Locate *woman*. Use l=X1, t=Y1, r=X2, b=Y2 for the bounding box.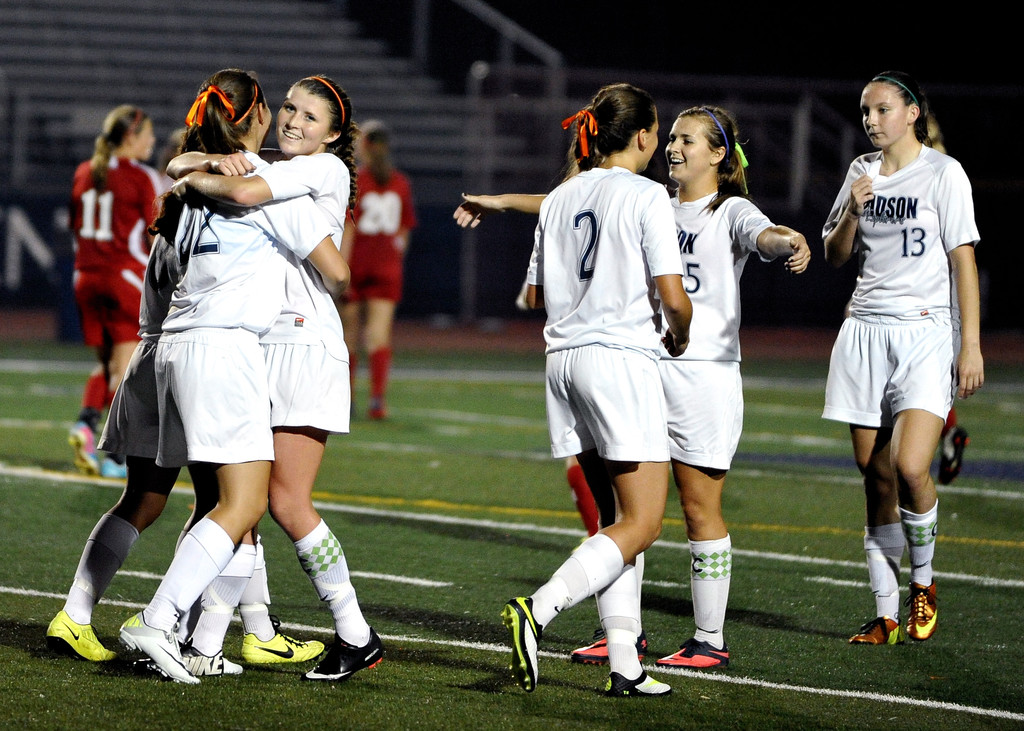
l=499, t=87, r=692, b=700.
